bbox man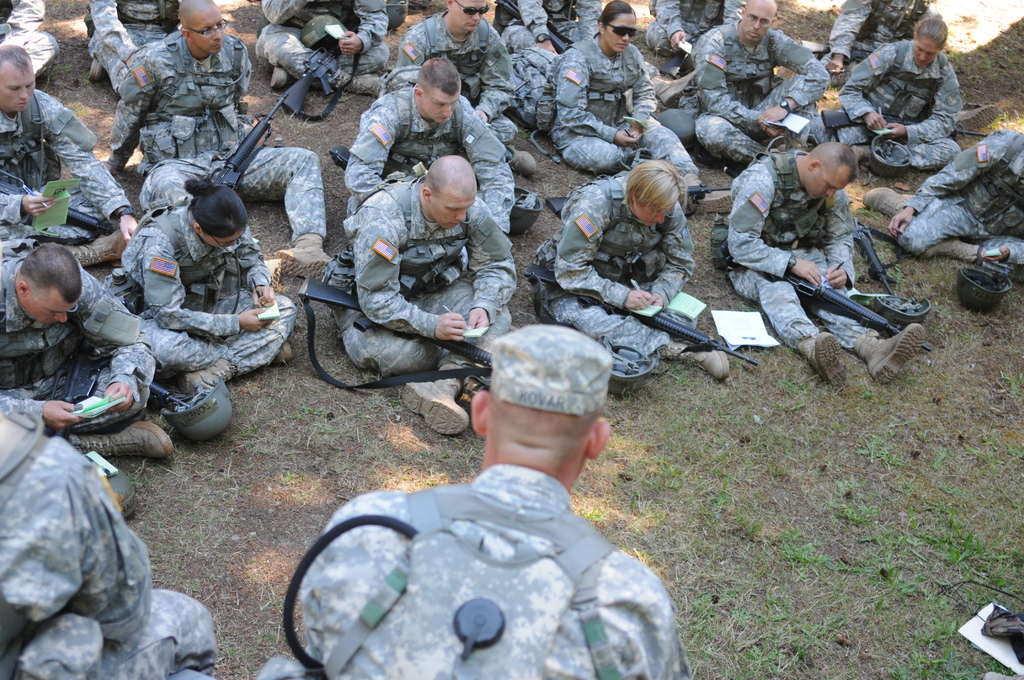
select_region(329, 148, 522, 432)
